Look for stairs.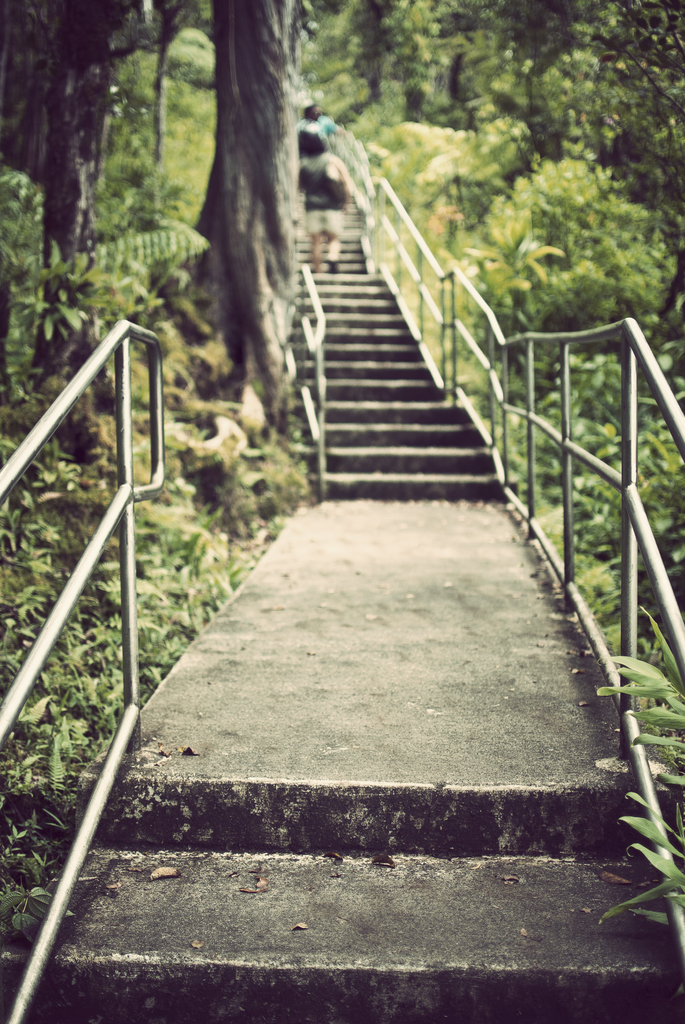
Found: locate(0, 771, 684, 1023).
